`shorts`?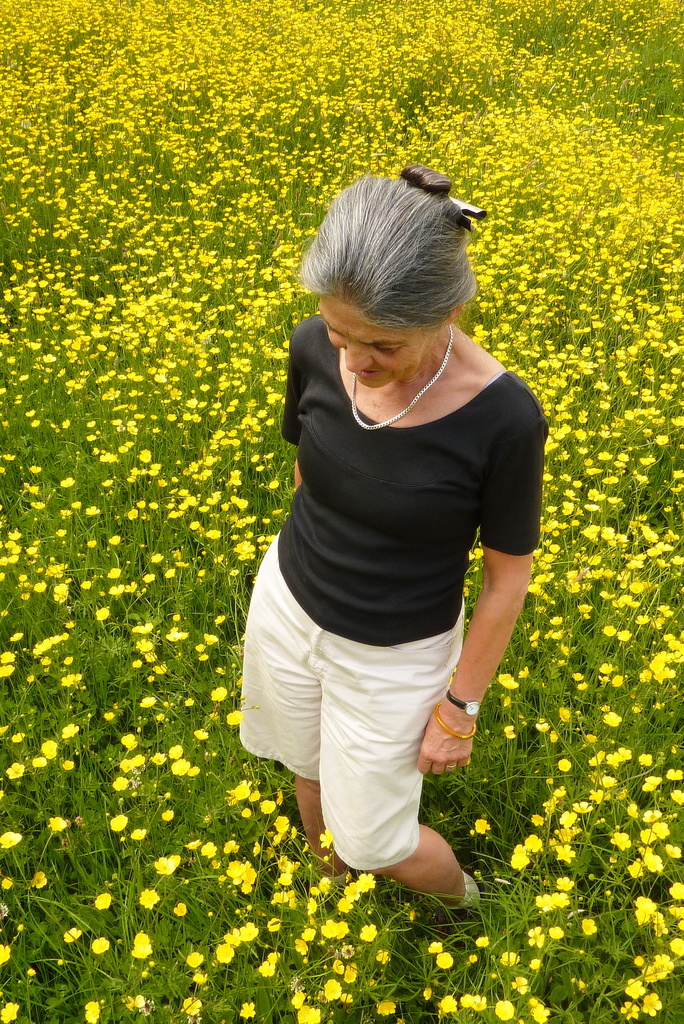
x1=253 y1=578 x2=504 y2=857
